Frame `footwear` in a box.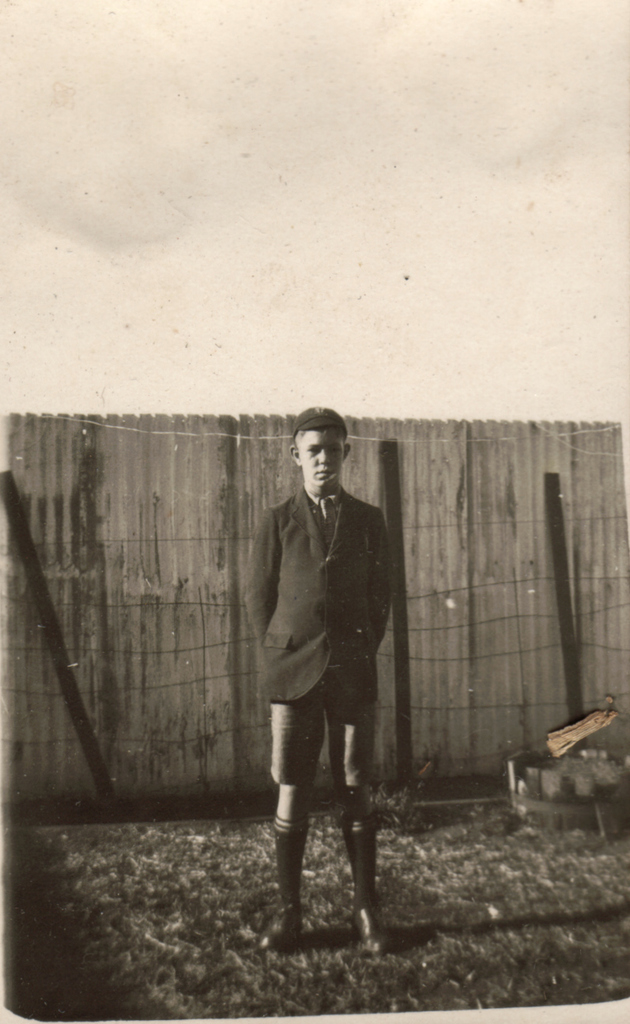
255,910,304,954.
